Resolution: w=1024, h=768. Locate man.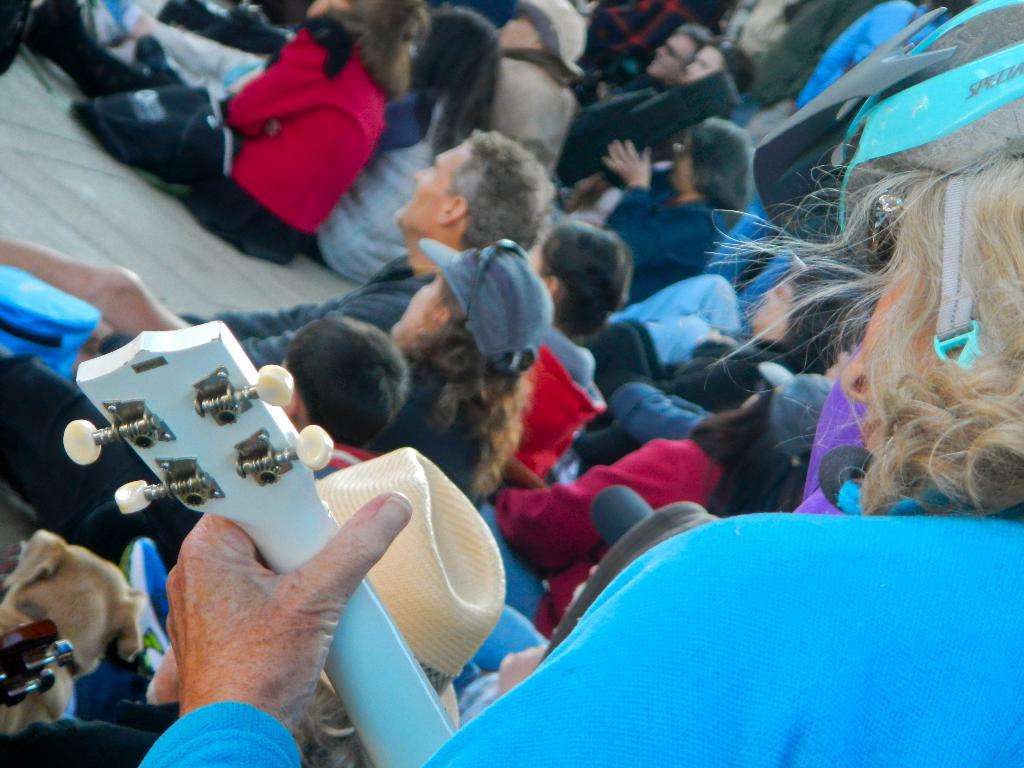
(77,125,555,364).
